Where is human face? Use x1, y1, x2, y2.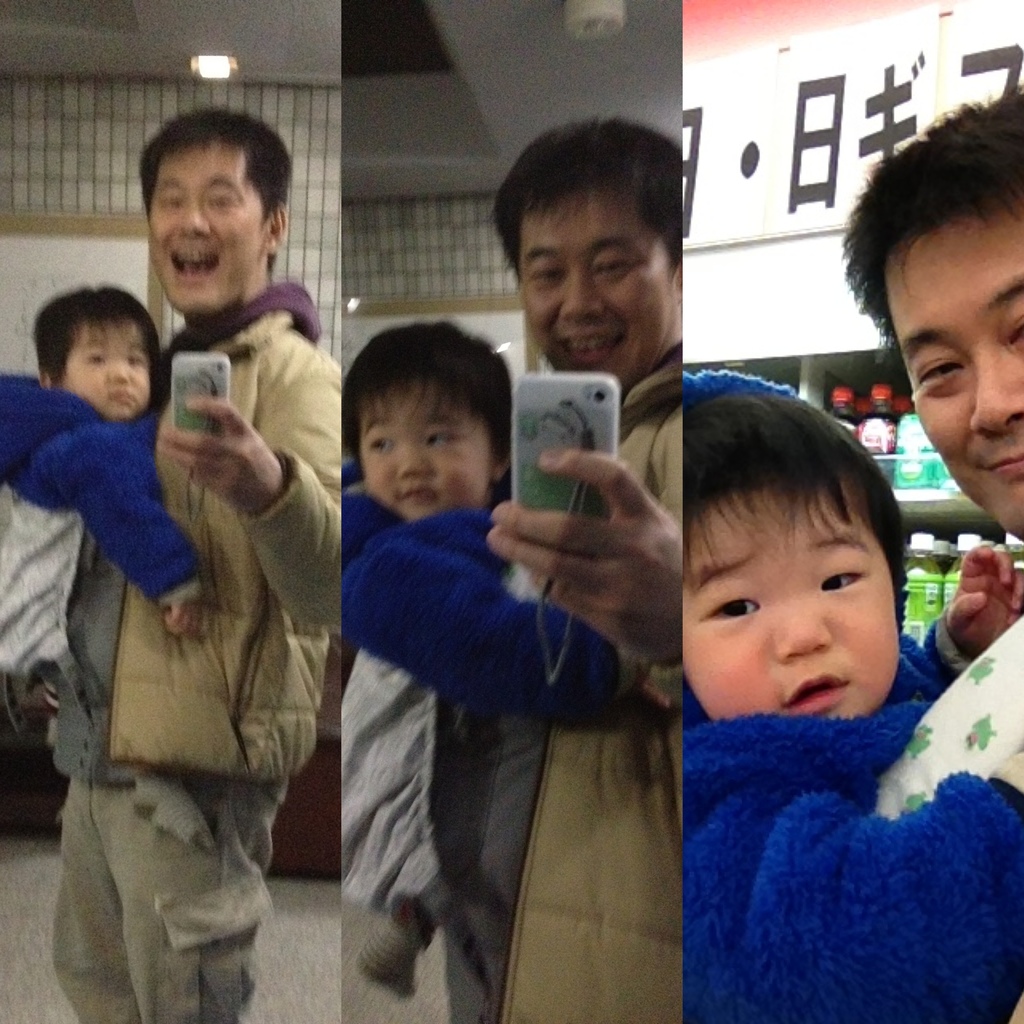
679, 483, 893, 719.
